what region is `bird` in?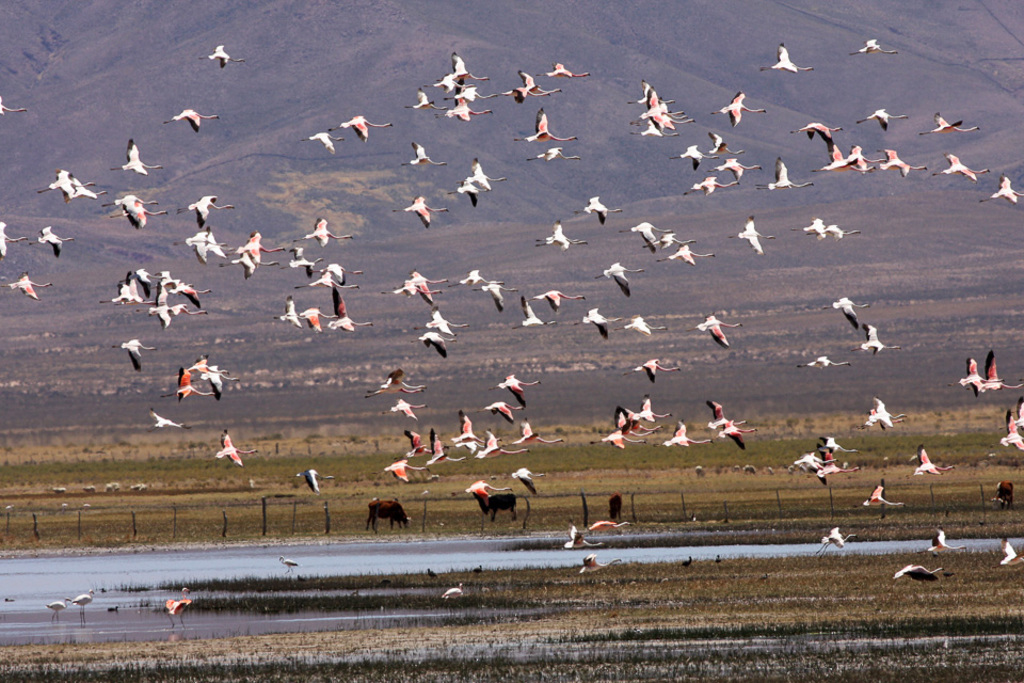
bbox(510, 465, 560, 502).
